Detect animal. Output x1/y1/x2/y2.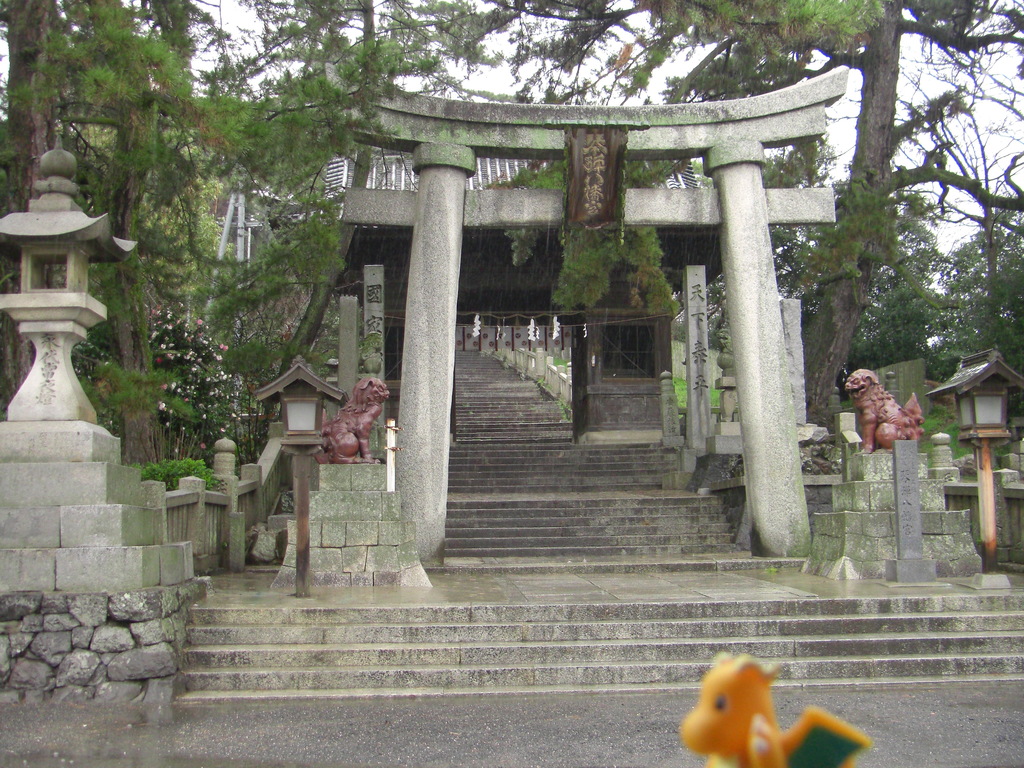
833/364/934/456.
